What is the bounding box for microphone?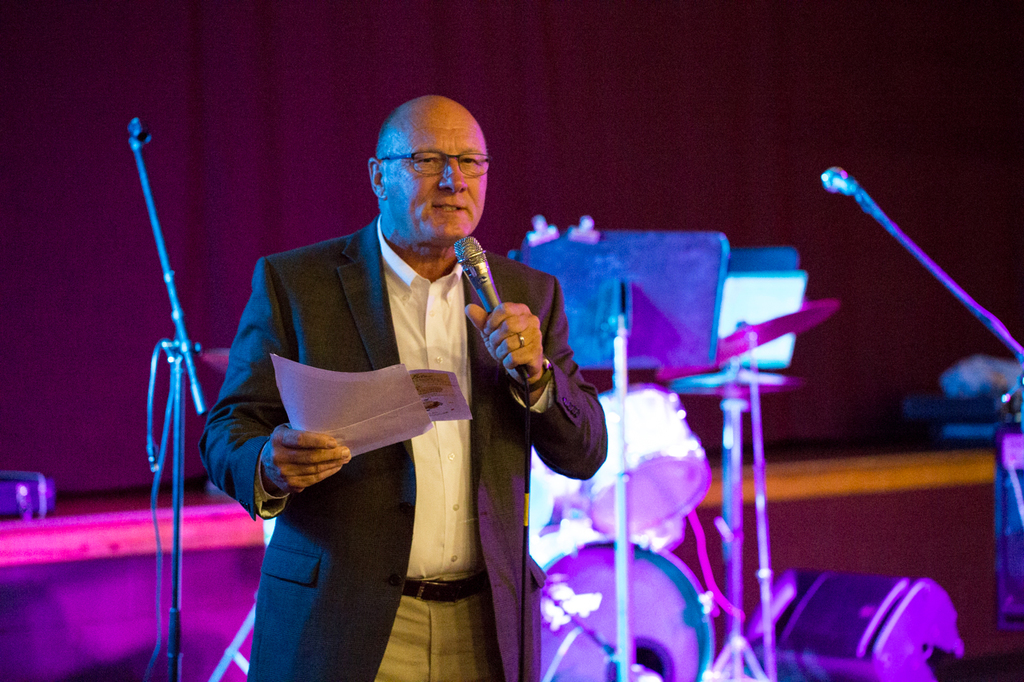
detection(454, 237, 529, 377).
